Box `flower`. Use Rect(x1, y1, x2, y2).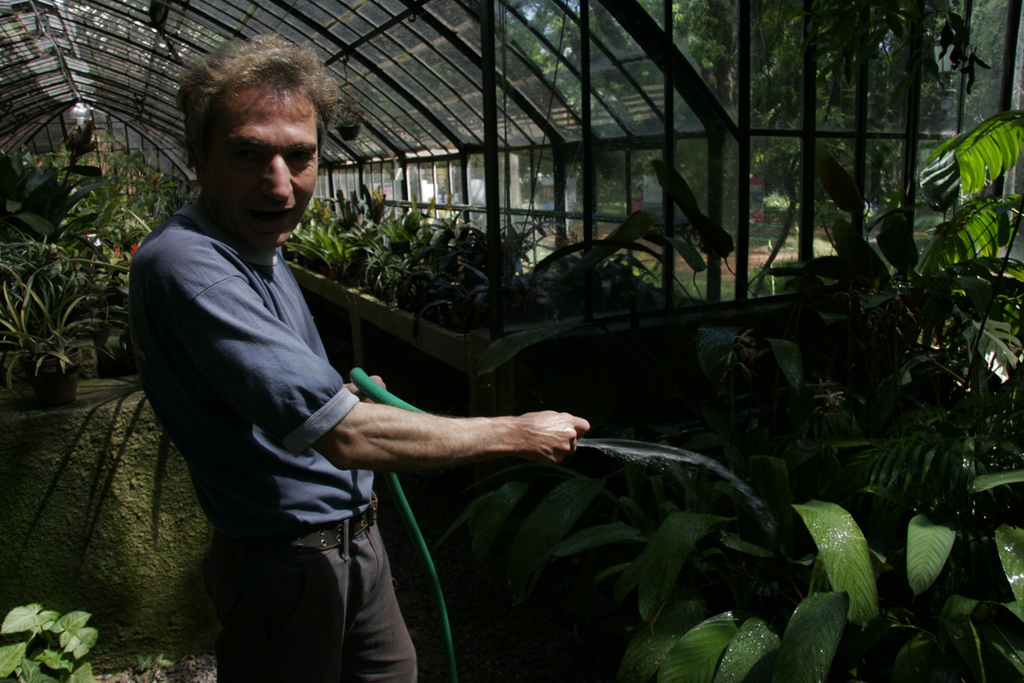
Rect(125, 242, 139, 260).
